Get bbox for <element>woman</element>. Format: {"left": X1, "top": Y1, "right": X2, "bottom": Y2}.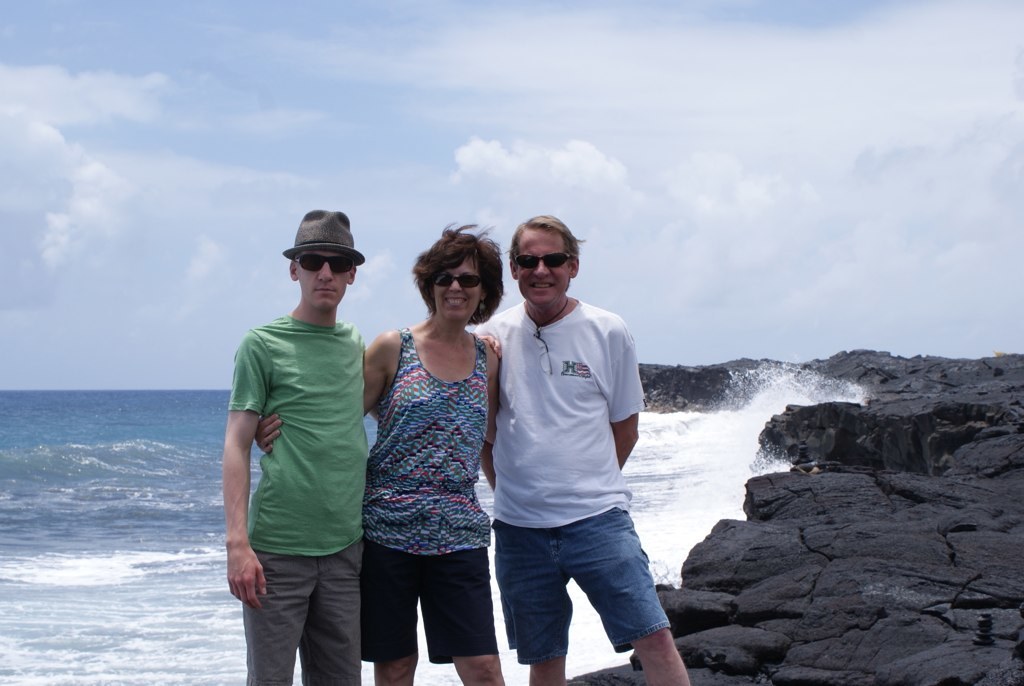
{"left": 253, "top": 214, "right": 499, "bottom": 685}.
